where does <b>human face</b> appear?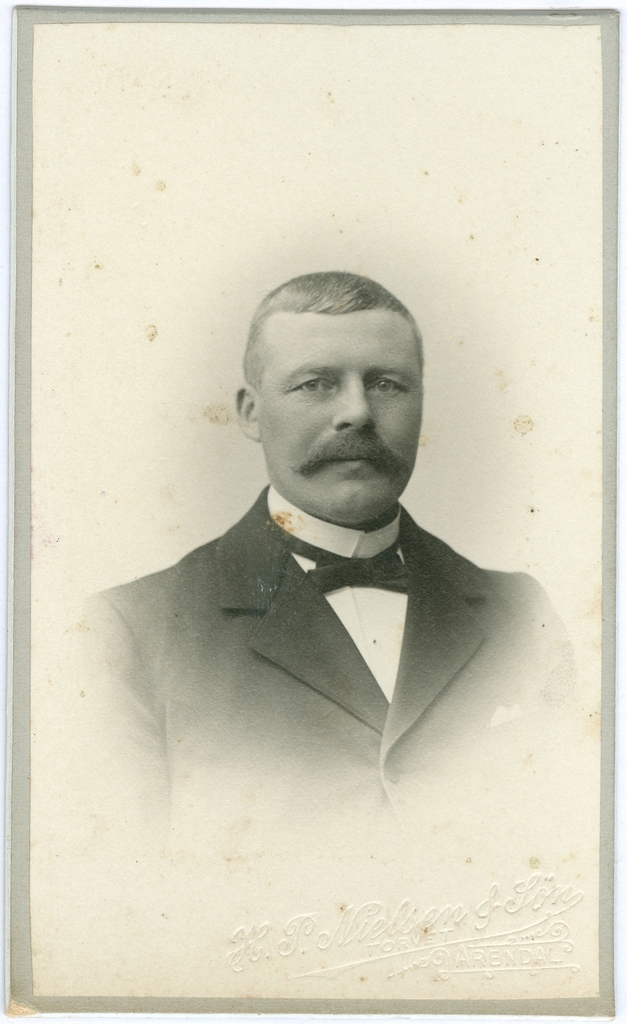
Appears at crop(262, 308, 421, 522).
